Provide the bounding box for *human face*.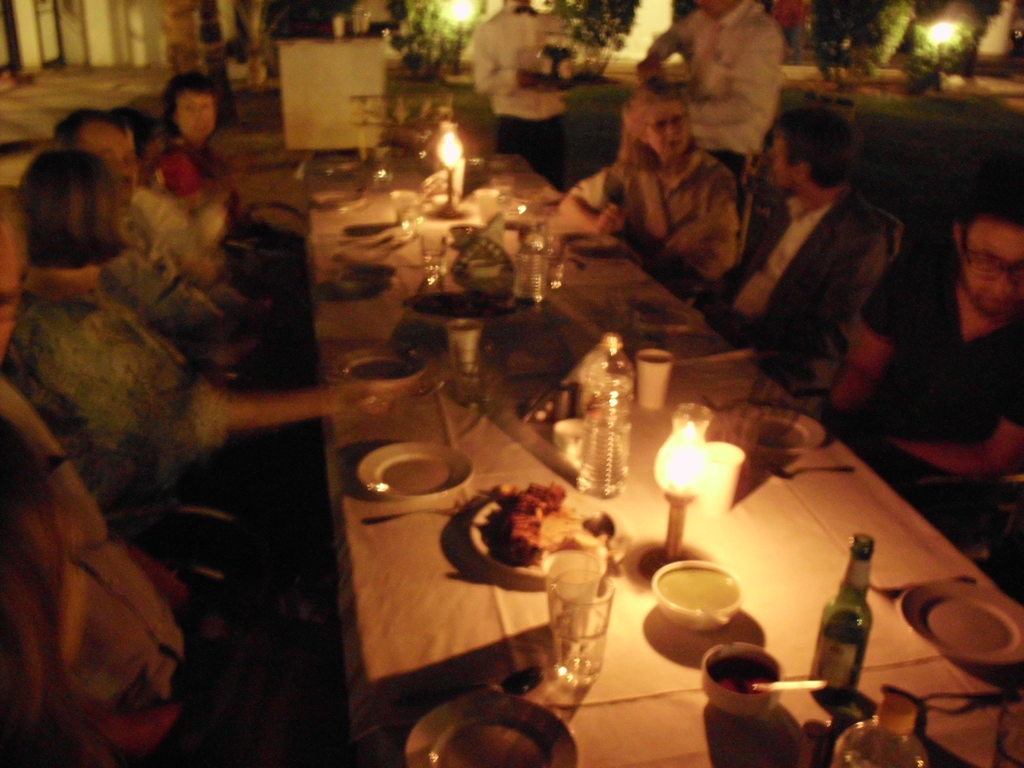
(left=80, top=118, right=142, bottom=211).
